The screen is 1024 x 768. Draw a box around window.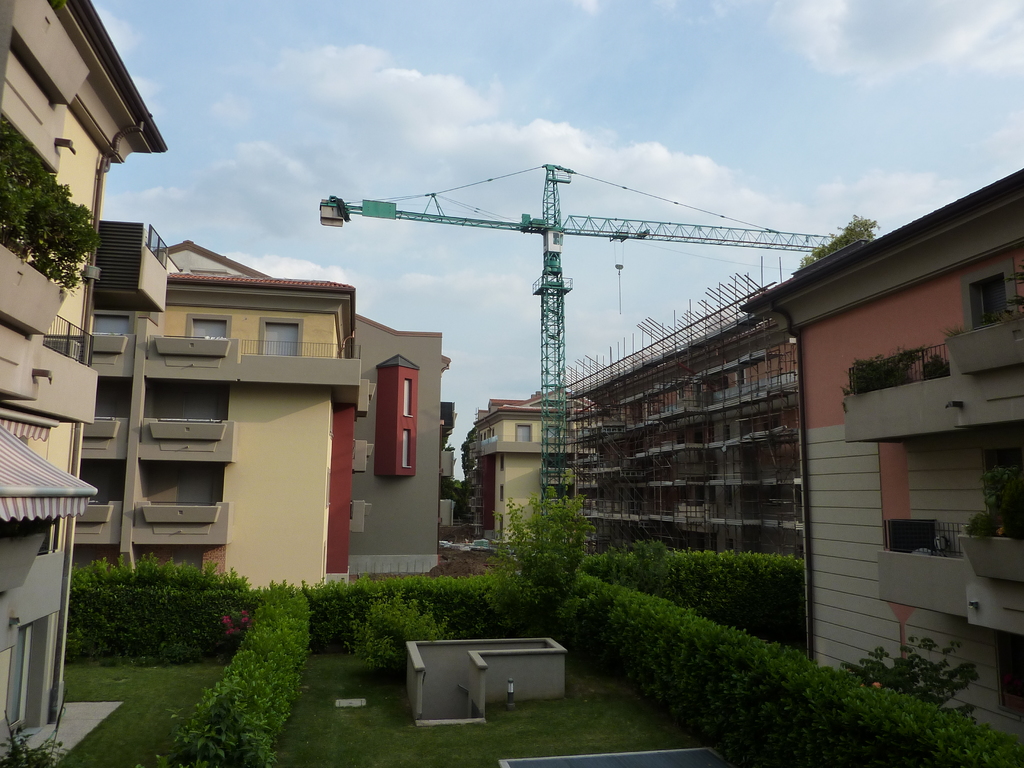
box=[402, 427, 413, 468].
